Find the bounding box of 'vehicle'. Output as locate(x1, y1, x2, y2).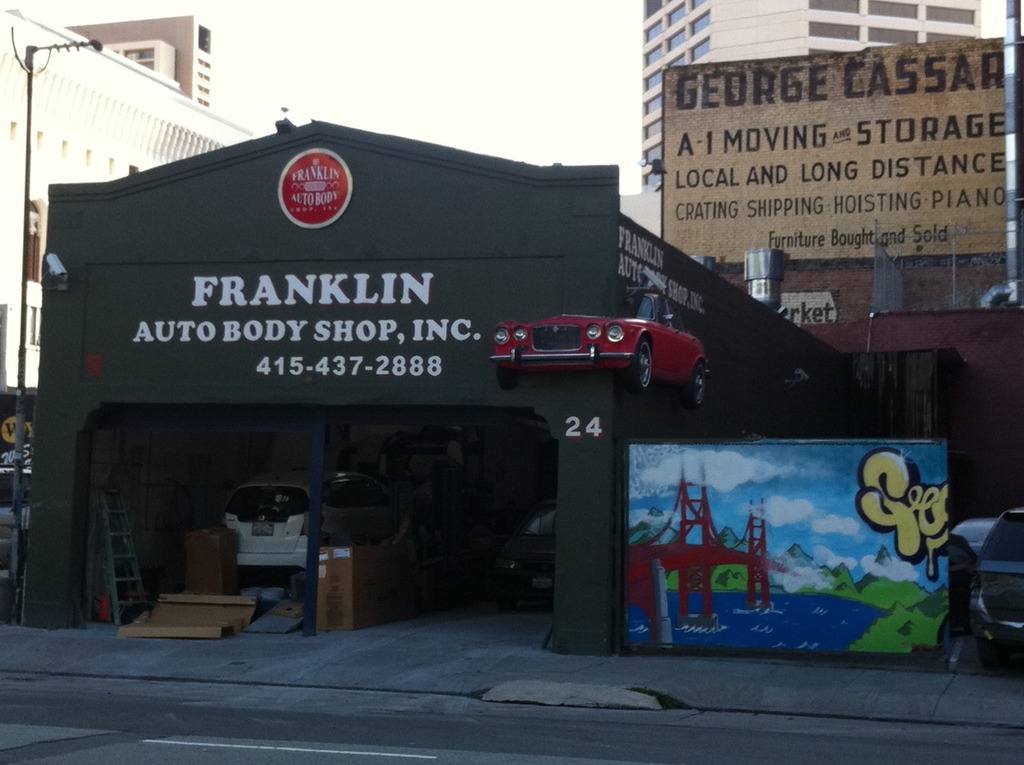
locate(499, 494, 562, 599).
